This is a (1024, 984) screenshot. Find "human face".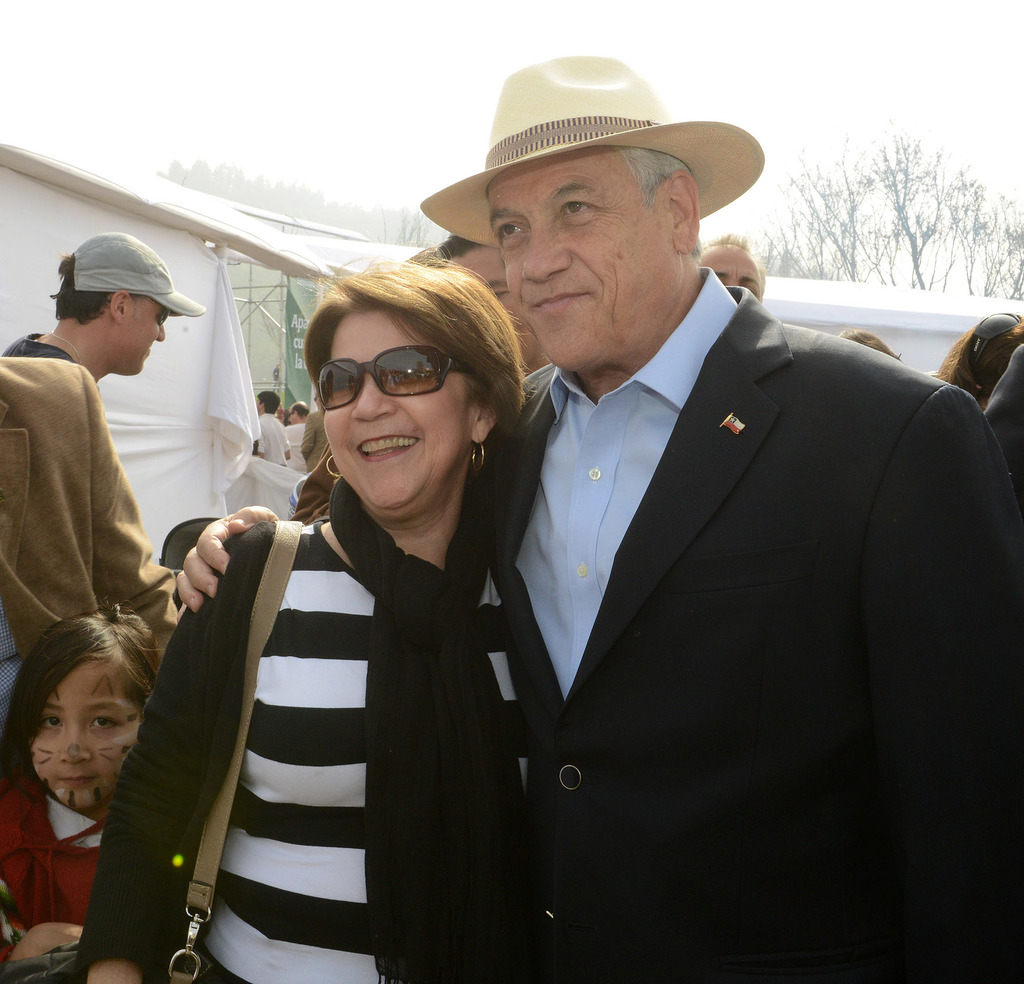
Bounding box: [324,307,472,509].
